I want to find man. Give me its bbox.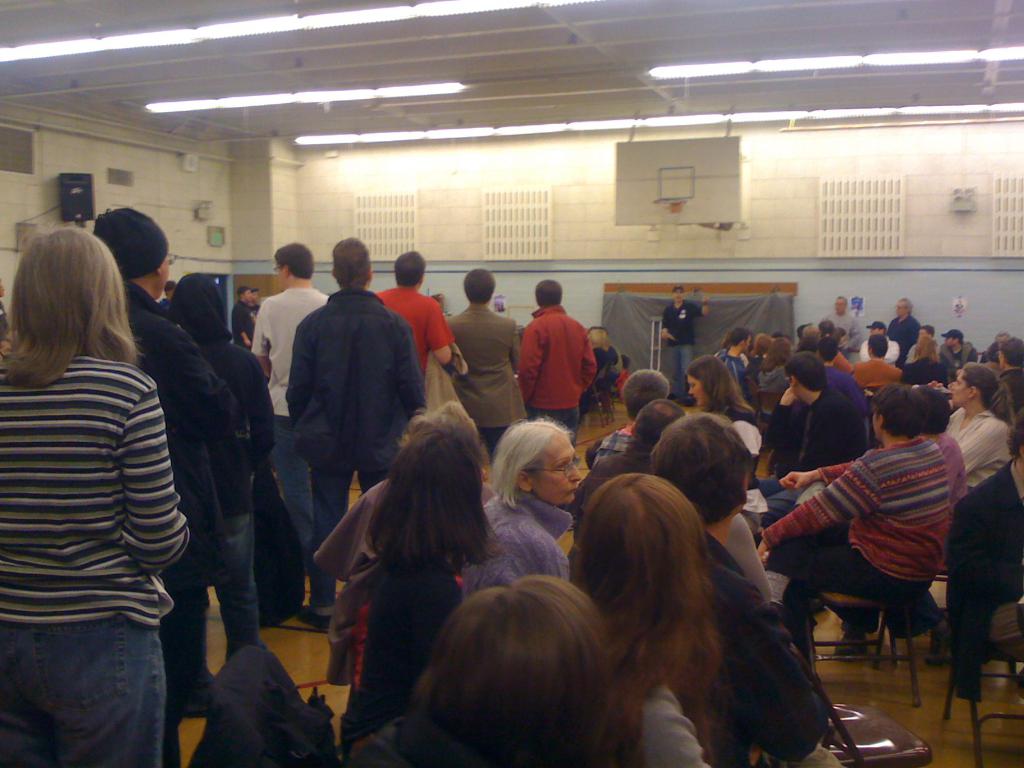
[left=828, top=295, right=865, bottom=362].
